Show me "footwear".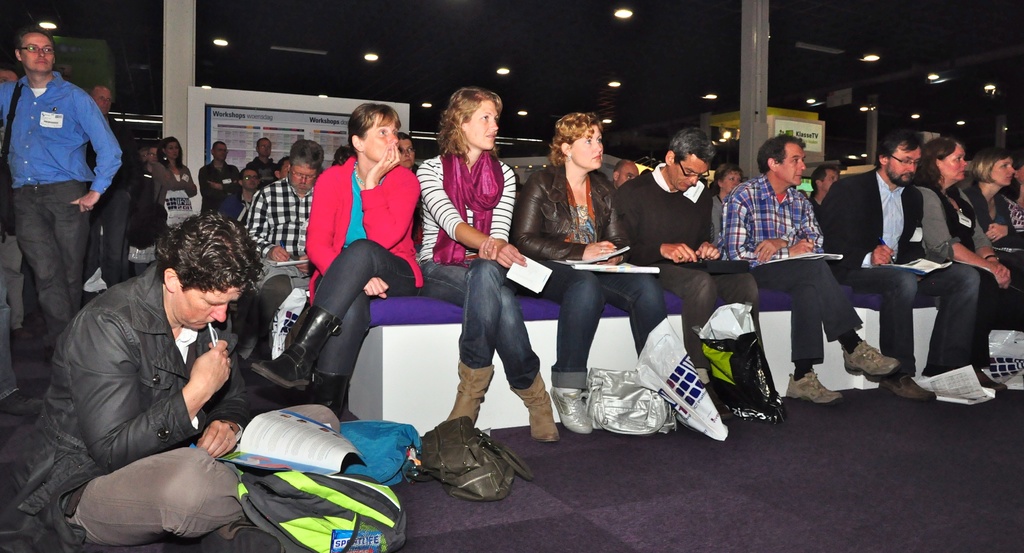
"footwear" is here: {"left": 548, "top": 389, "right": 595, "bottom": 436}.
